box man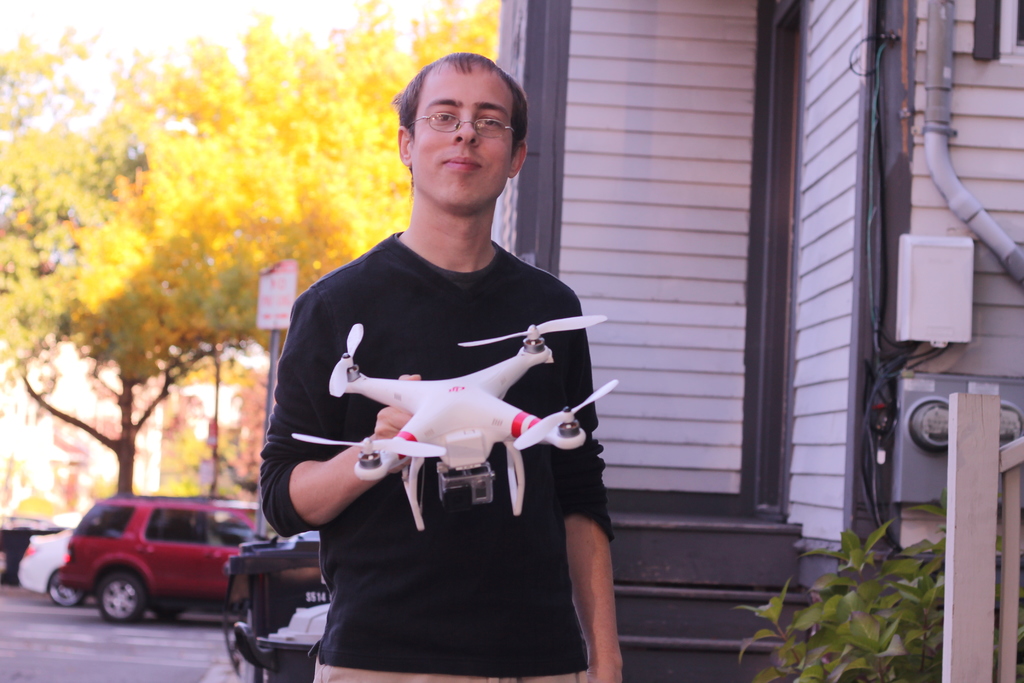
box=[257, 83, 605, 653]
